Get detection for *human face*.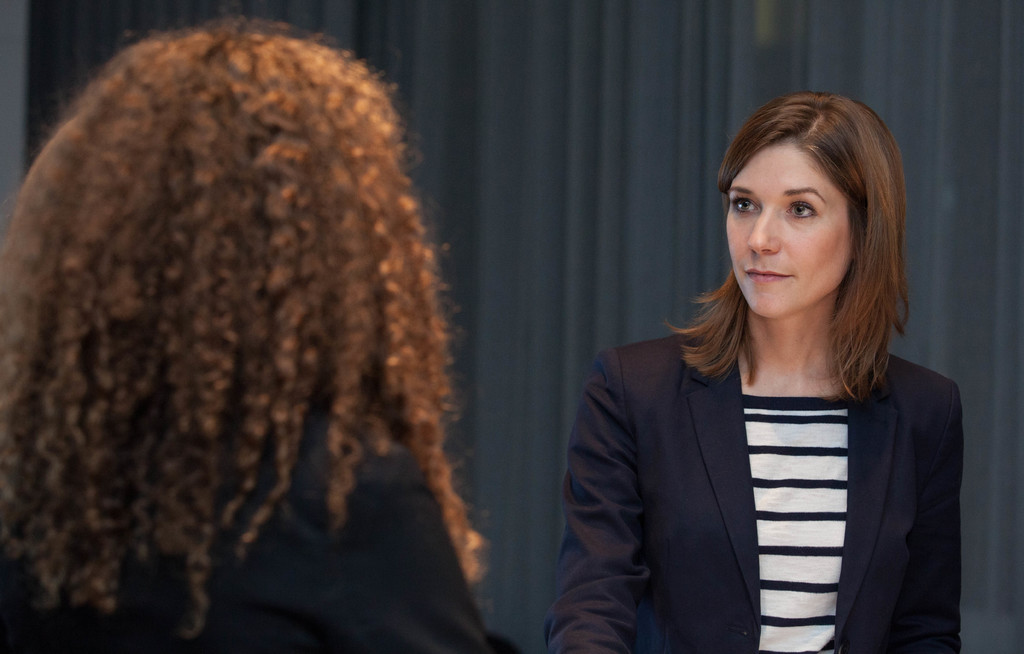
Detection: {"x1": 724, "y1": 140, "x2": 849, "y2": 313}.
